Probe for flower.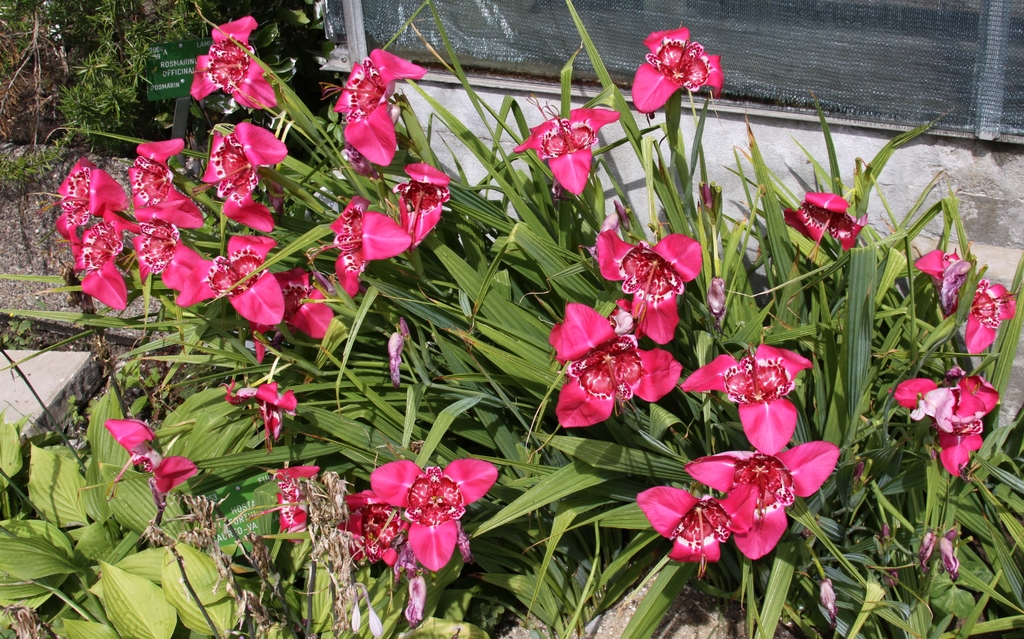
Probe result: 600, 225, 705, 342.
